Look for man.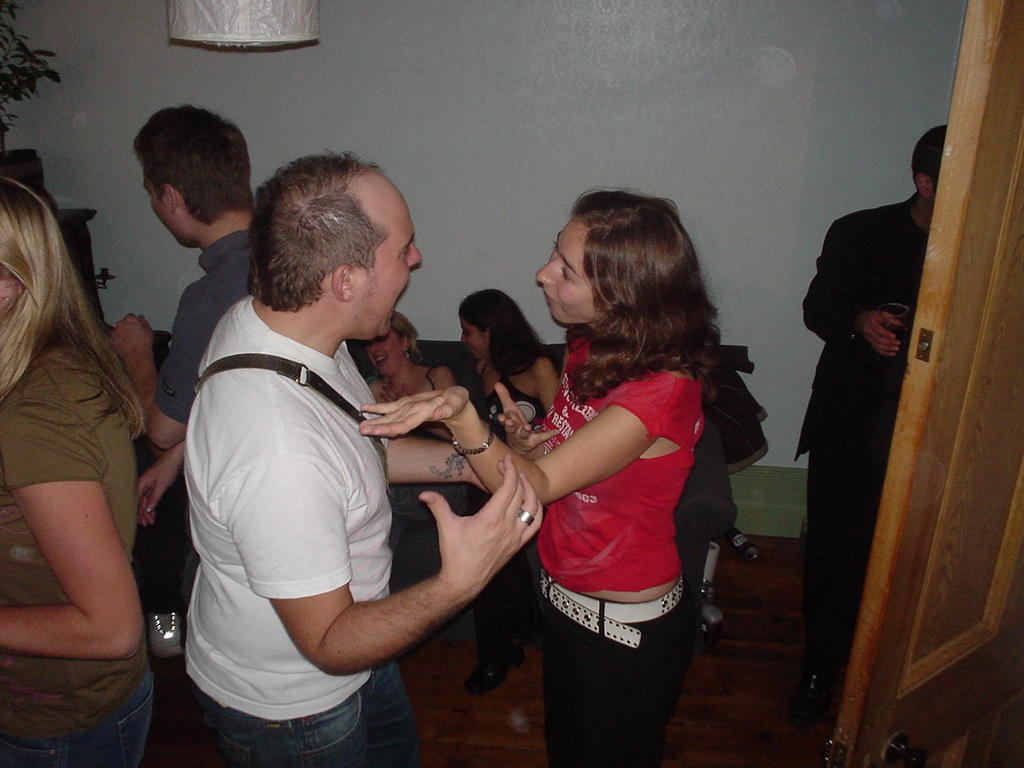
Found: bbox(163, 138, 533, 767).
